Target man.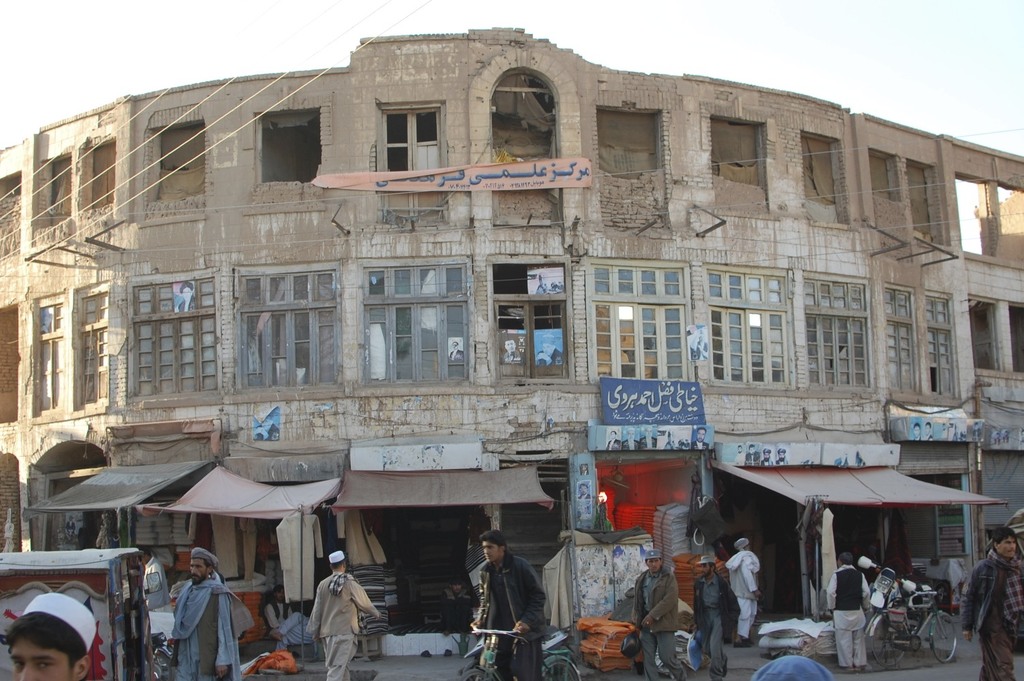
Target region: (167, 547, 255, 680).
